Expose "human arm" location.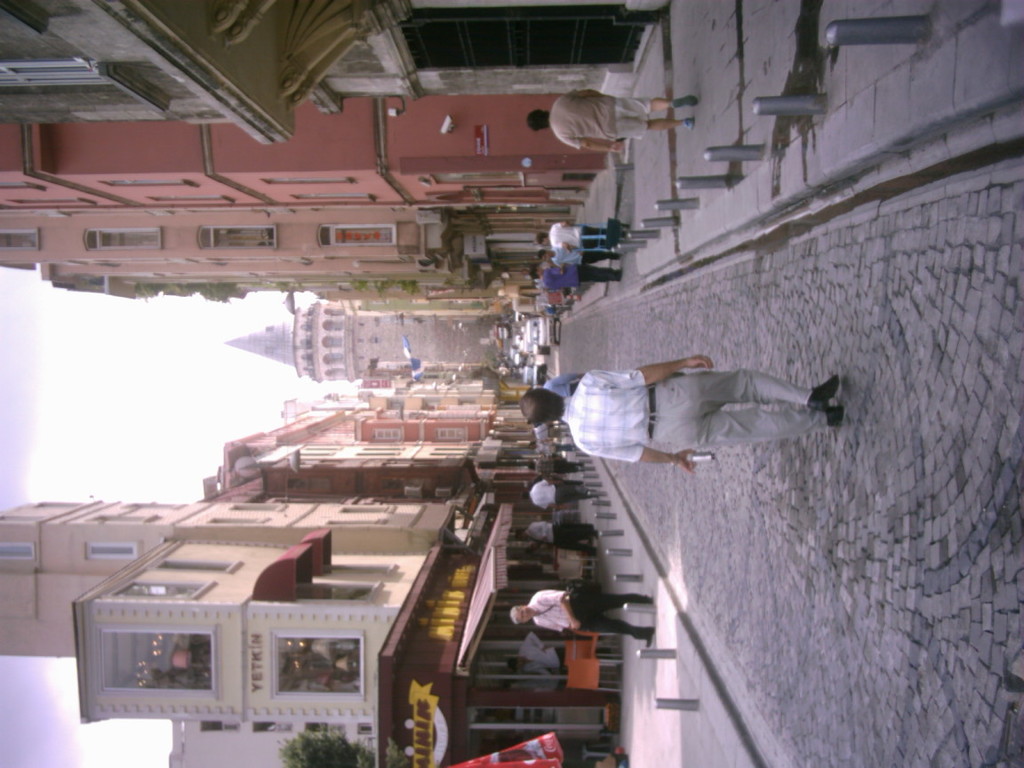
Exposed at [left=570, top=356, right=722, bottom=397].
